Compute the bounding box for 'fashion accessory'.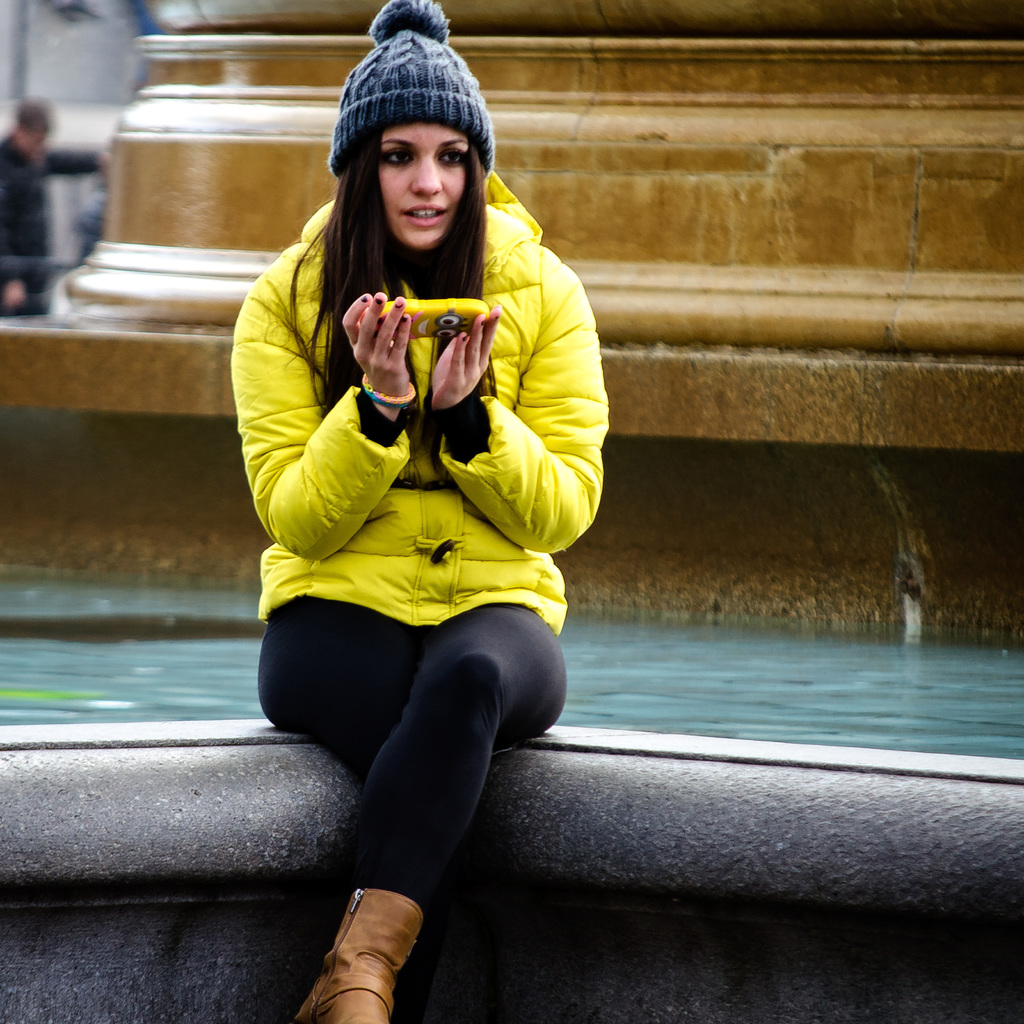
402:317:405:322.
